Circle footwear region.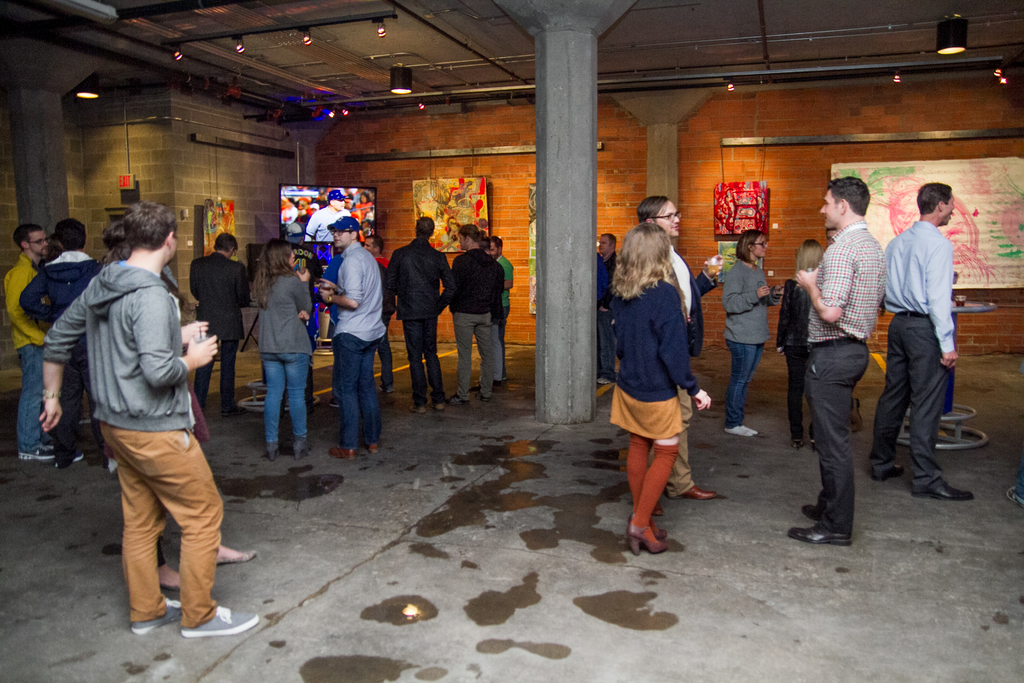
Region: [x1=911, y1=479, x2=975, y2=500].
